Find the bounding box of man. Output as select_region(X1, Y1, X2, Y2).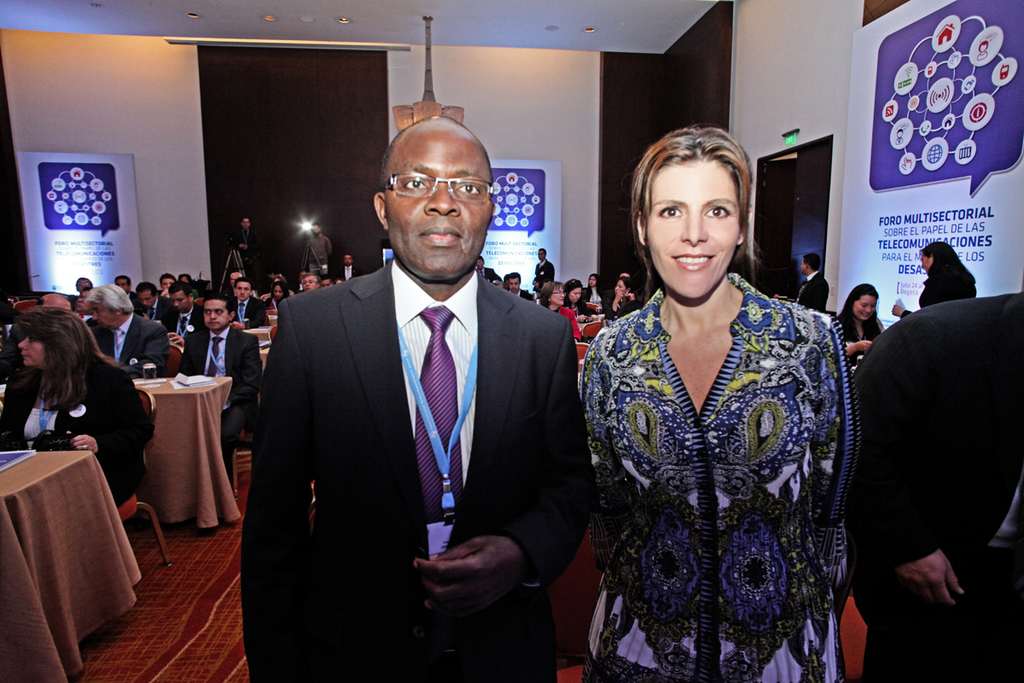
select_region(157, 273, 176, 297).
